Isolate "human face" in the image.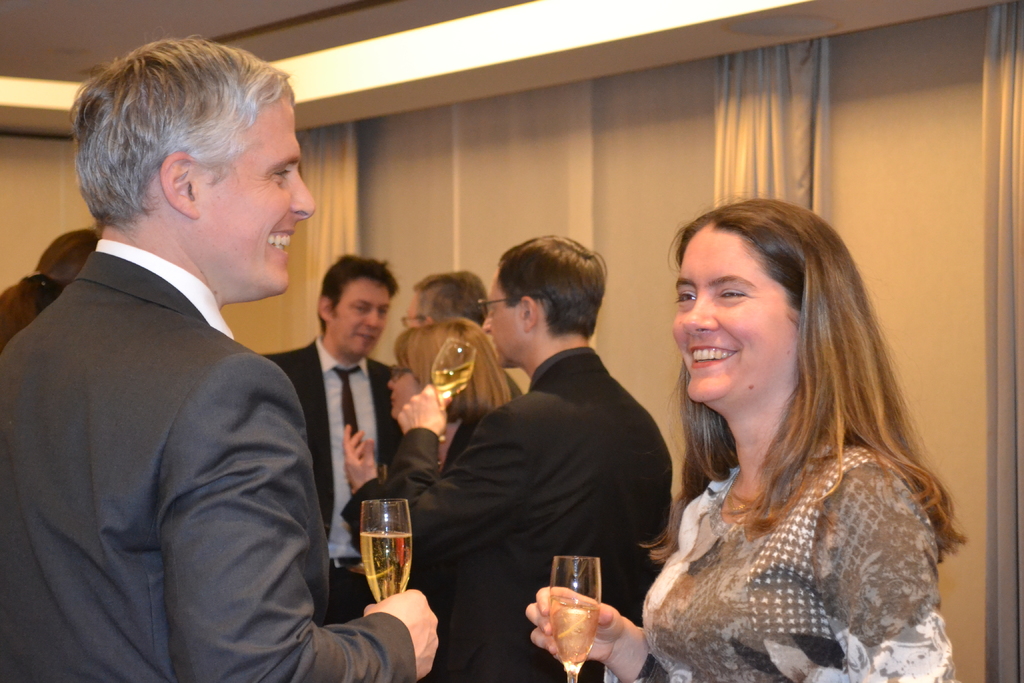
Isolated region: (195, 94, 315, 293).
